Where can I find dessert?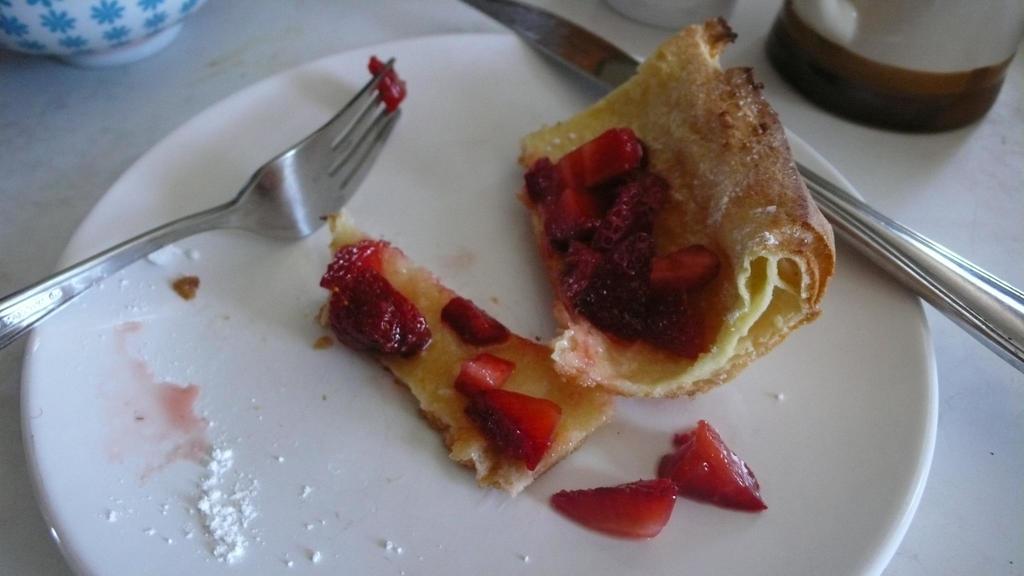
You can find it at (554, 474, 680, 531).
